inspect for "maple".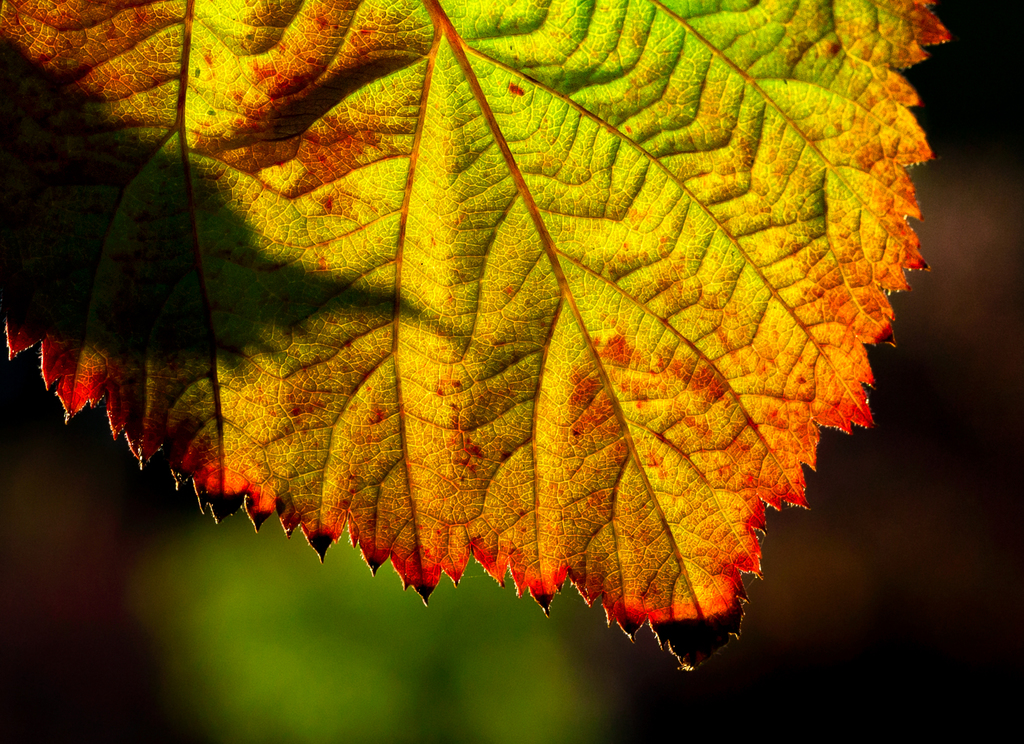
Inspection: l=0, t=0, r=954, b=668.
